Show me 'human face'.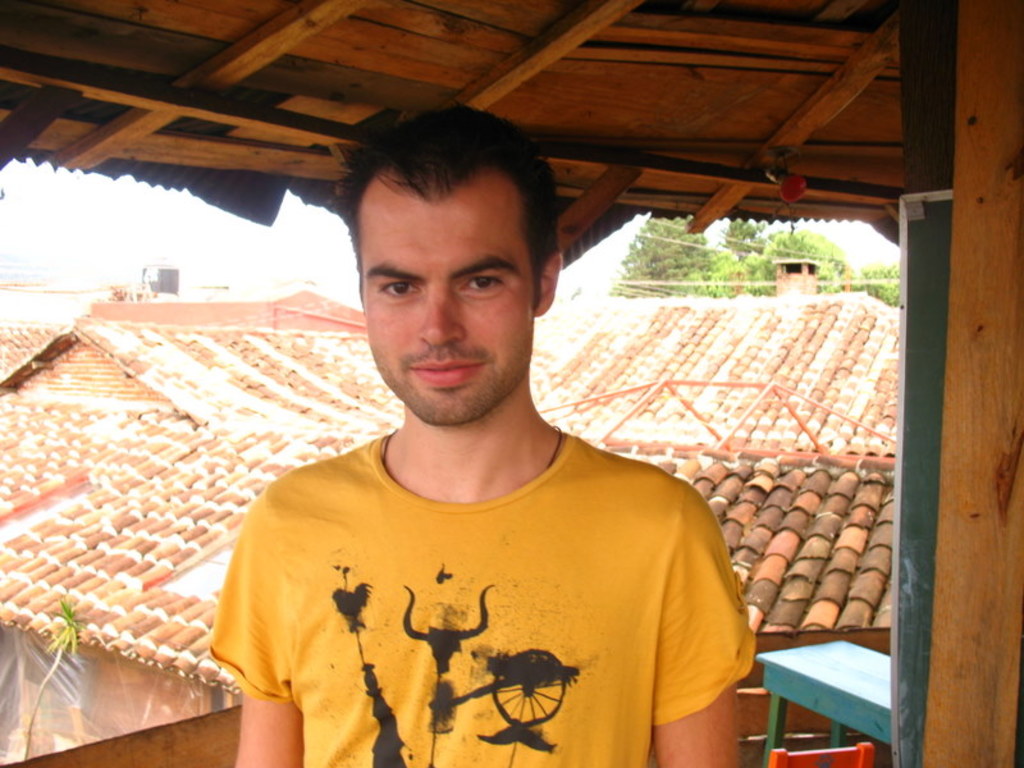
'human face' is here: box(361, 196, 536, 424).
